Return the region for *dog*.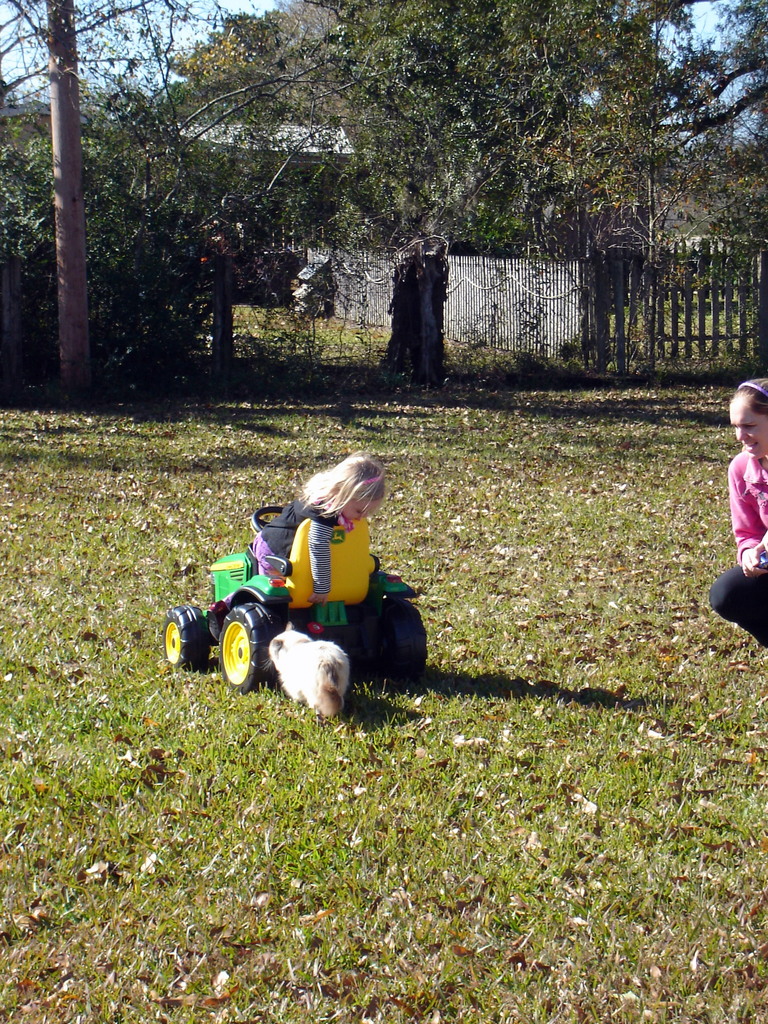
{"x1": 268, "y1": 628, "x2": 352, "y2": 721}.
